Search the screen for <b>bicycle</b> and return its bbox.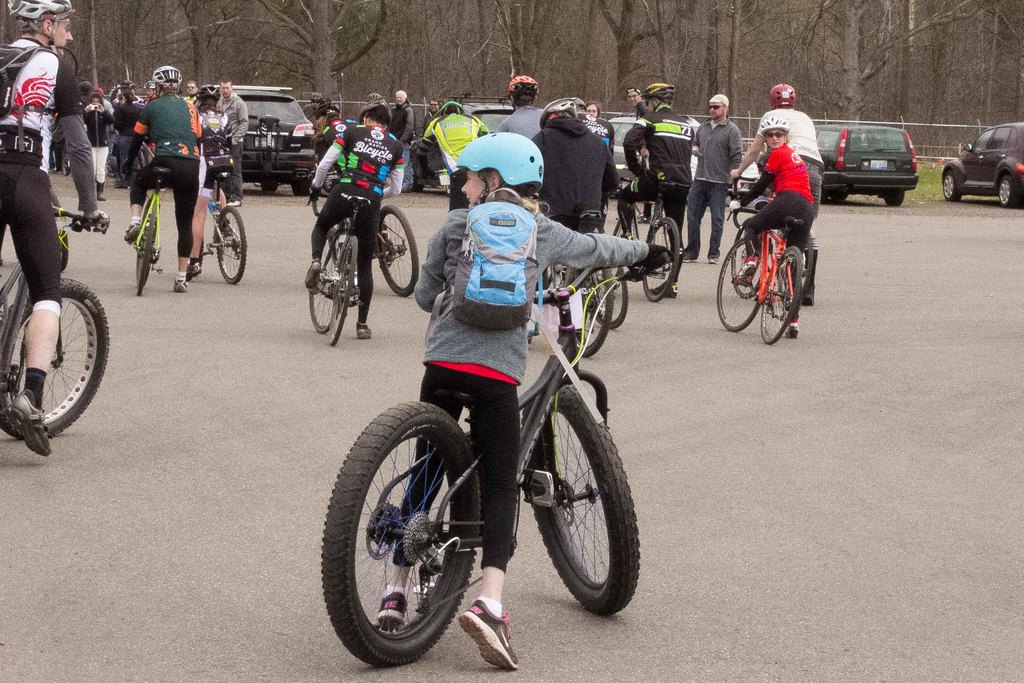
Found: {"left": 600, "top": 152, "right": 690, "bottom": 302}.
